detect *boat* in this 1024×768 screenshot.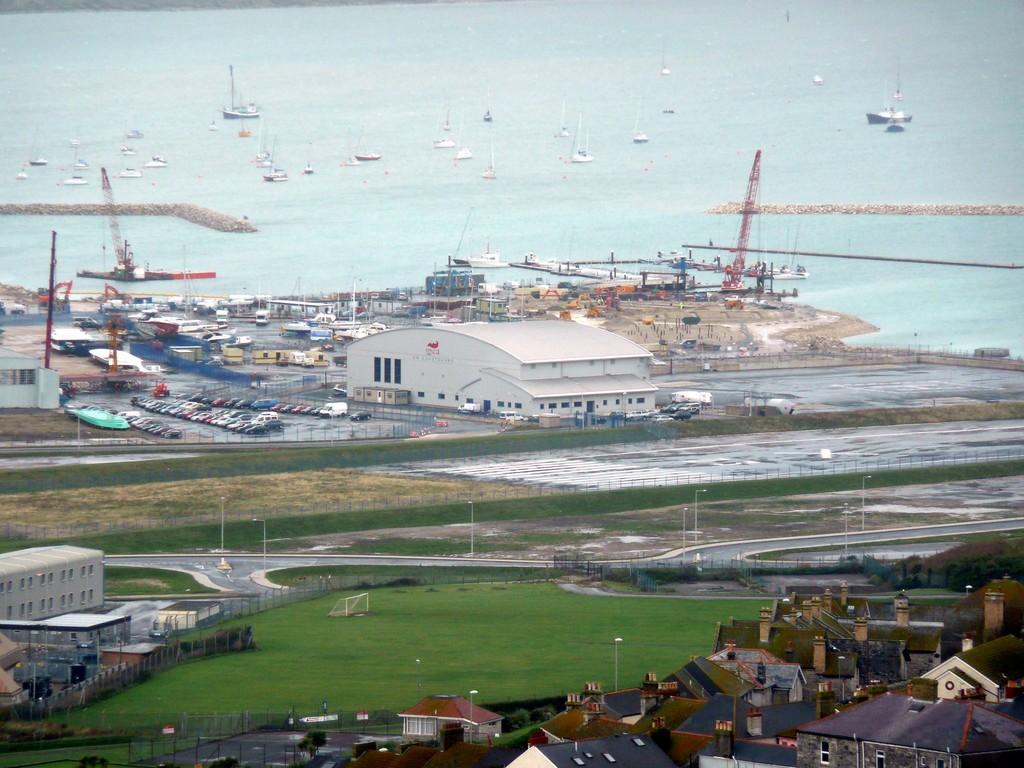
Detection: Rect(340, 156, 362, 170).
